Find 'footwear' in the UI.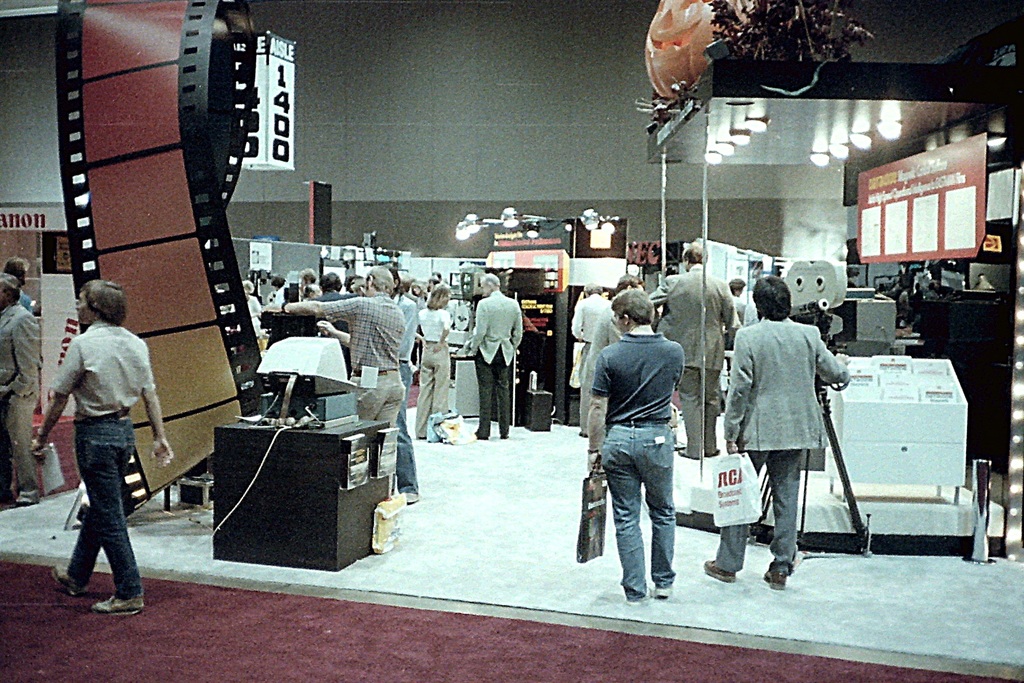
UI element at [left=500, top=423, right=515, bottom=439].
